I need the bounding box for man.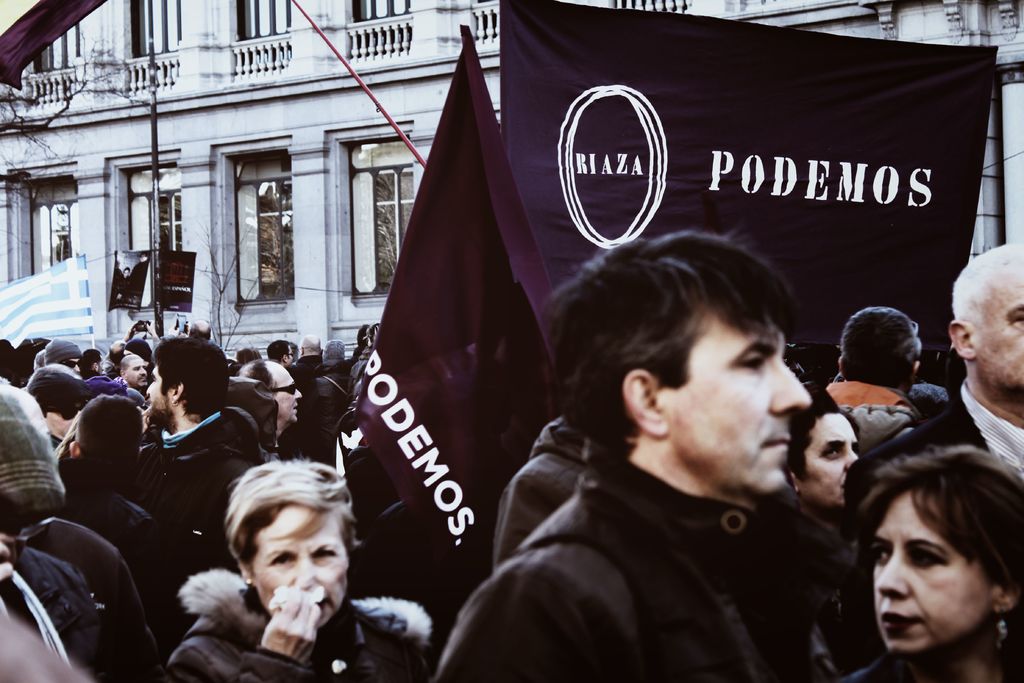
Here it is: select_region(40, 333, 82, 382).
